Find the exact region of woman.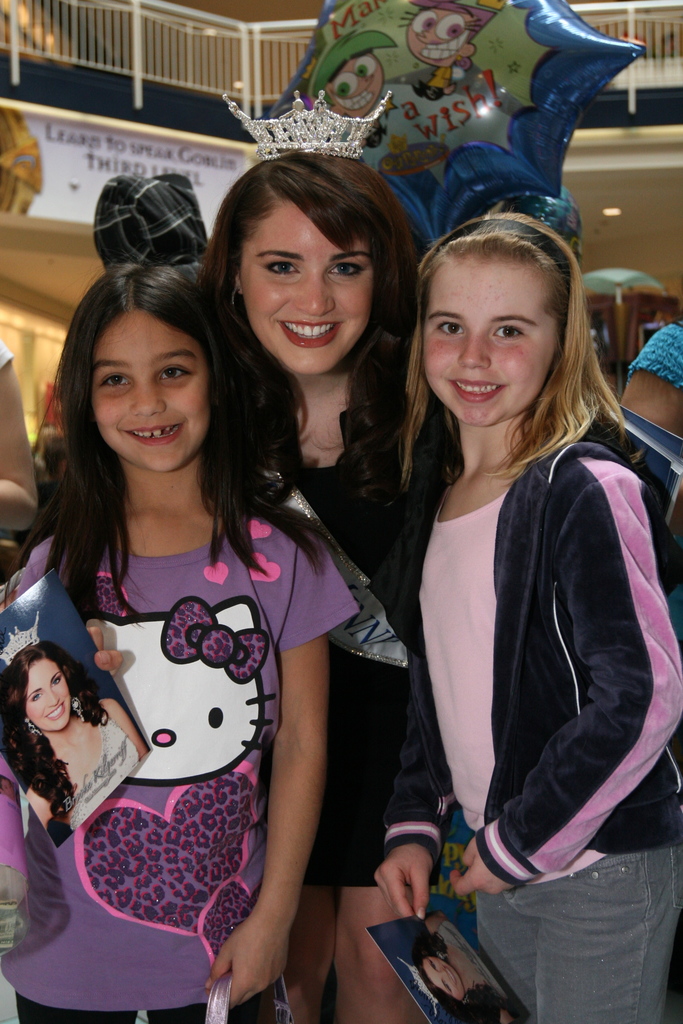
Exact region: (x1=194, y1=88, x2=682, y2=1023).
